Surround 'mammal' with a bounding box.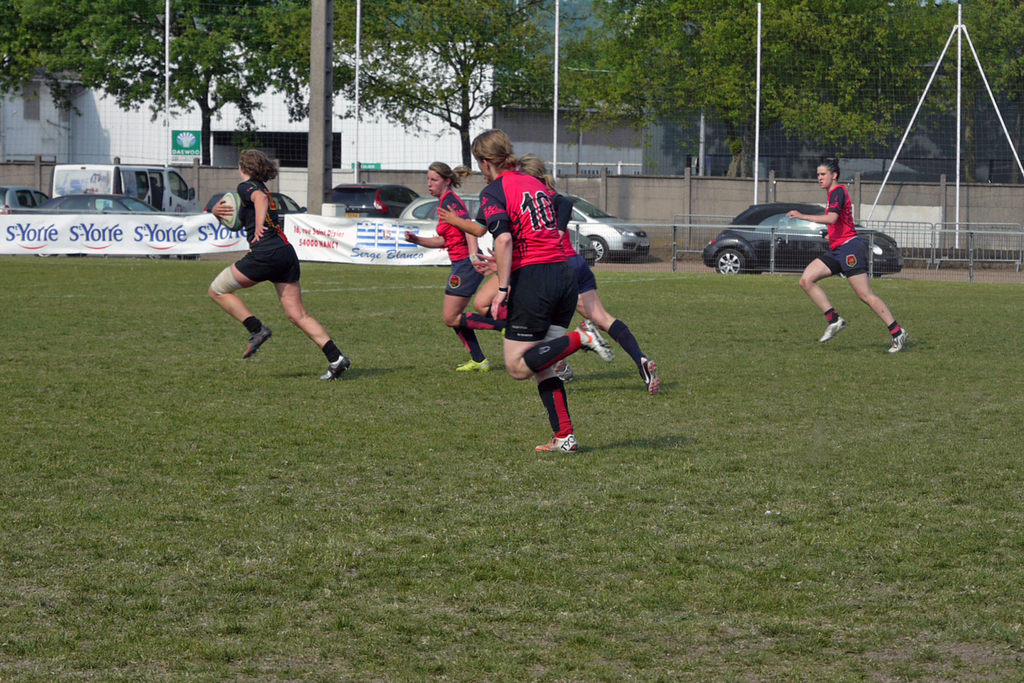
(788, 158, 909, 353).
